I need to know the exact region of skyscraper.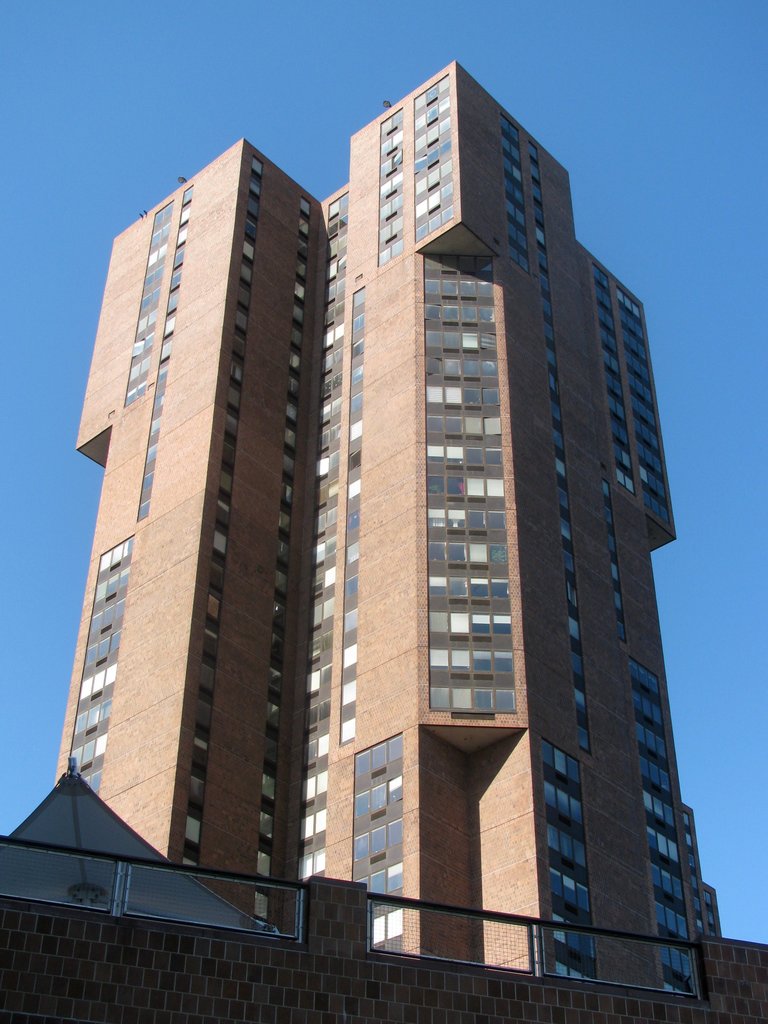
Region: [x1=34, y1=47, x2=730, y2=991].
